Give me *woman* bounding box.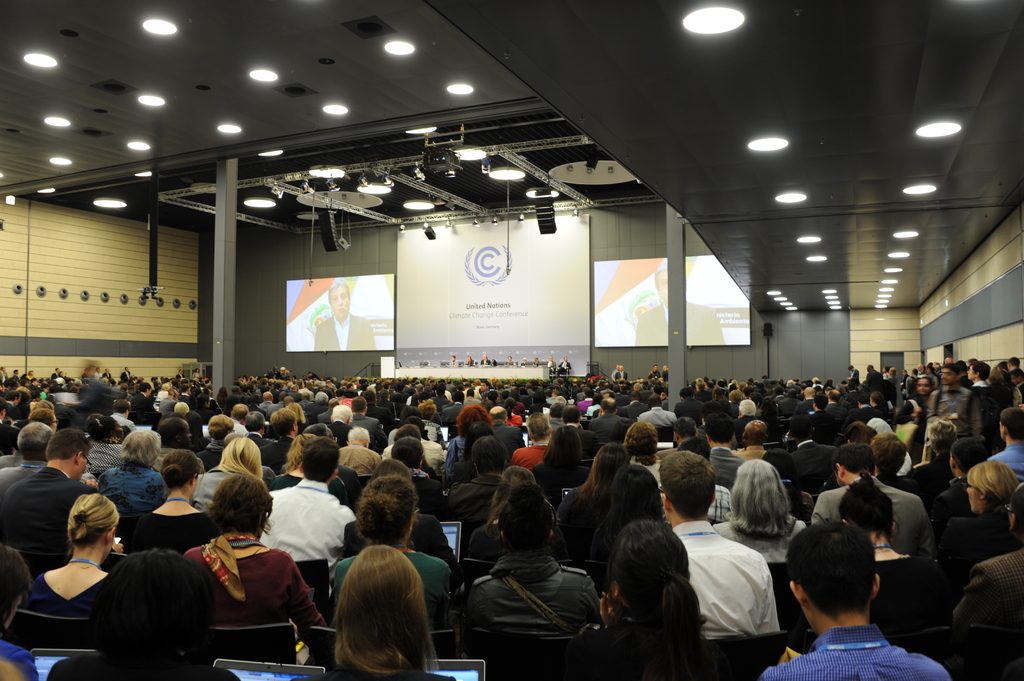
[x1=618, y1=420, x2=669, y2=502].
